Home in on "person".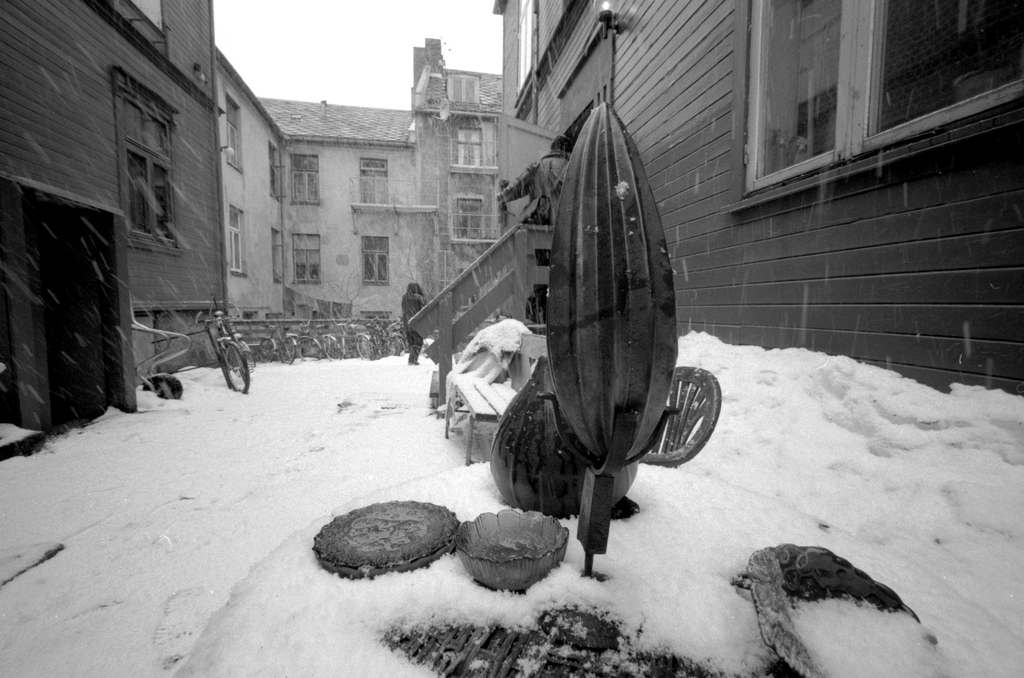
Homed in at 397 277 429 363.
